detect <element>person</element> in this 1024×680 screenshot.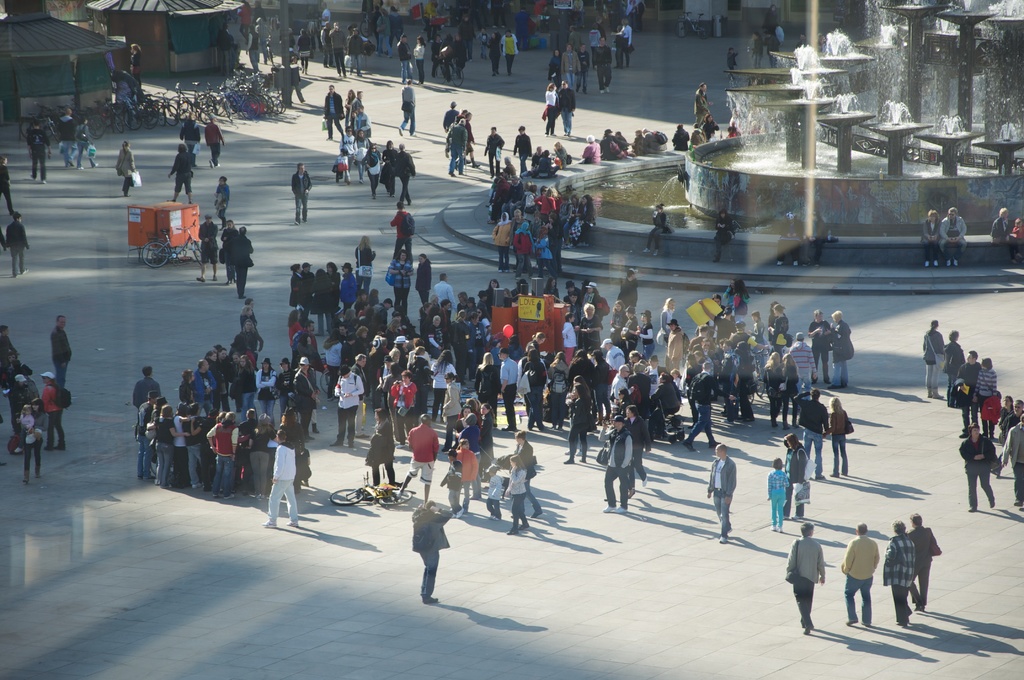
Detection: l=620, t=404, r=652, b=494.
